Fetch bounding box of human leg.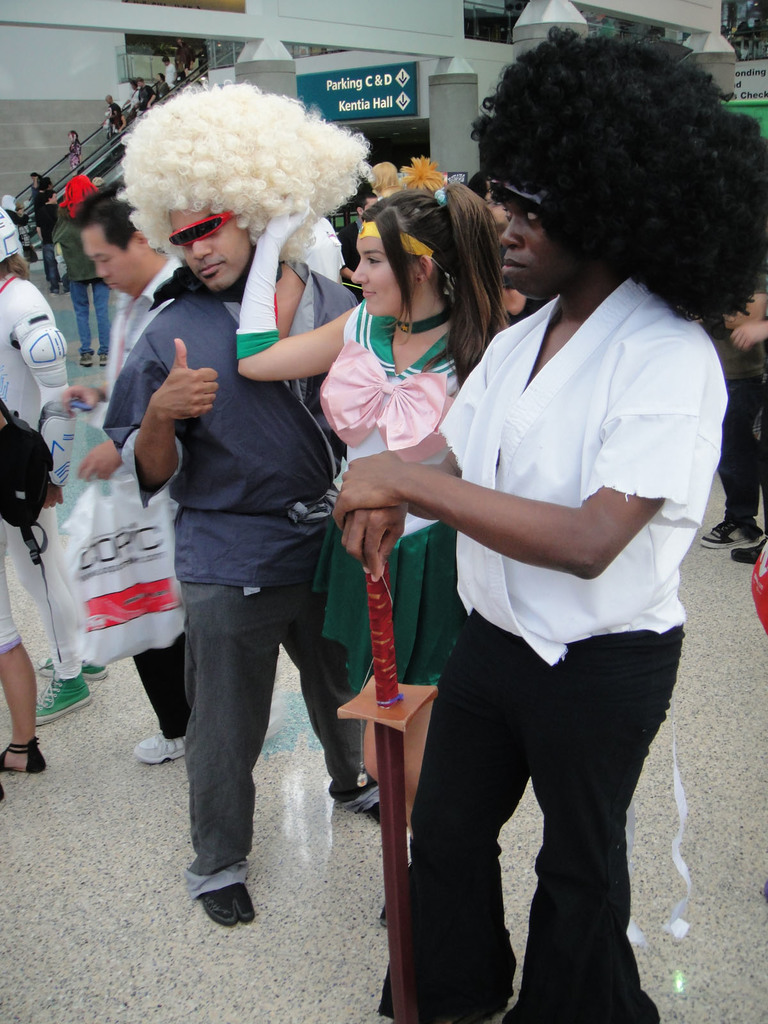
Bbox: region(693, 360, 765, 547).
